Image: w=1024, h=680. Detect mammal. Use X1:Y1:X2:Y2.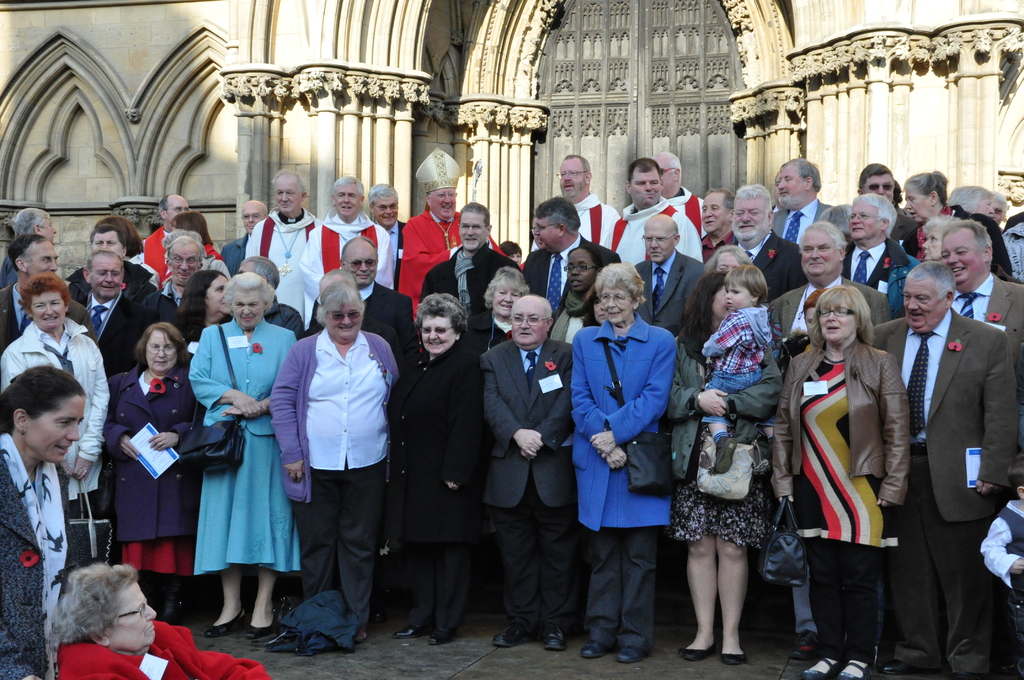
394:147:495:314.
